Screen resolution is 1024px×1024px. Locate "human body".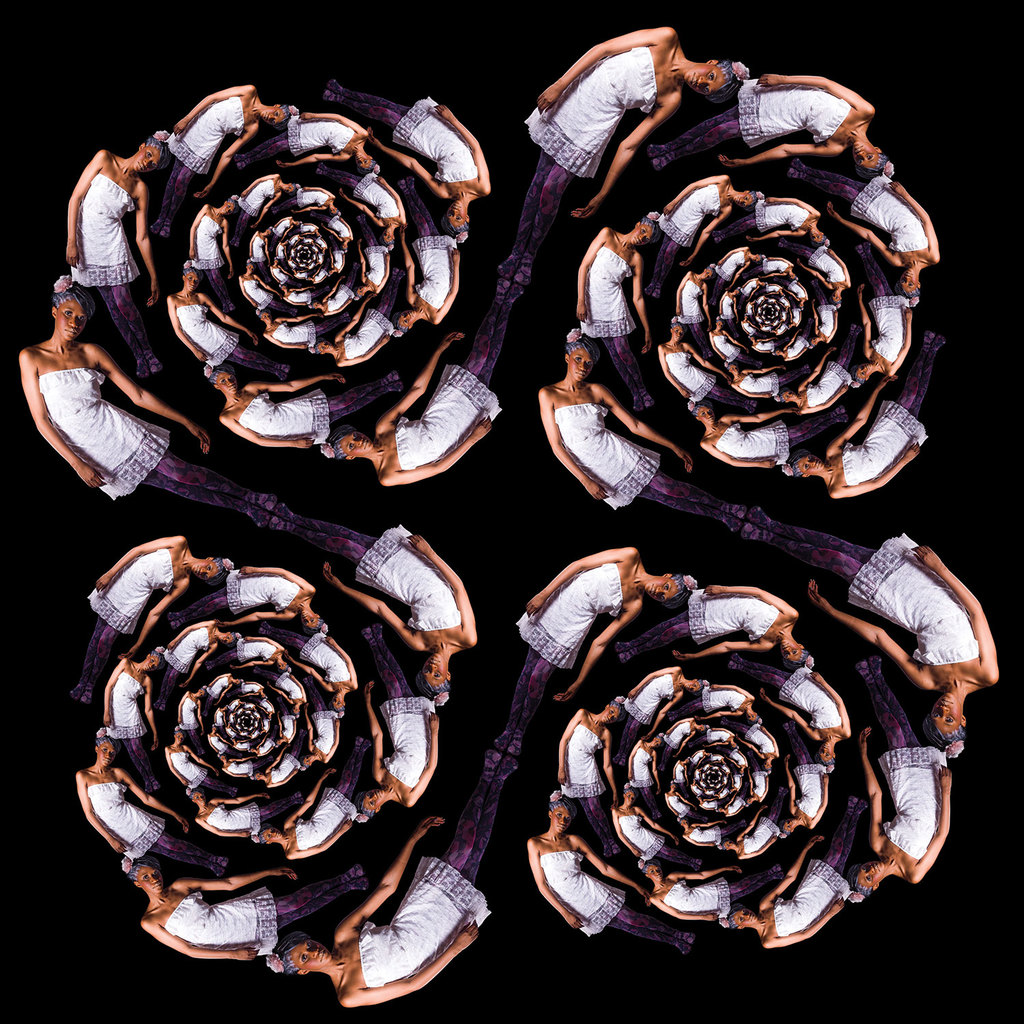
<bbox>400, 186, 463, 326</bbox>.
